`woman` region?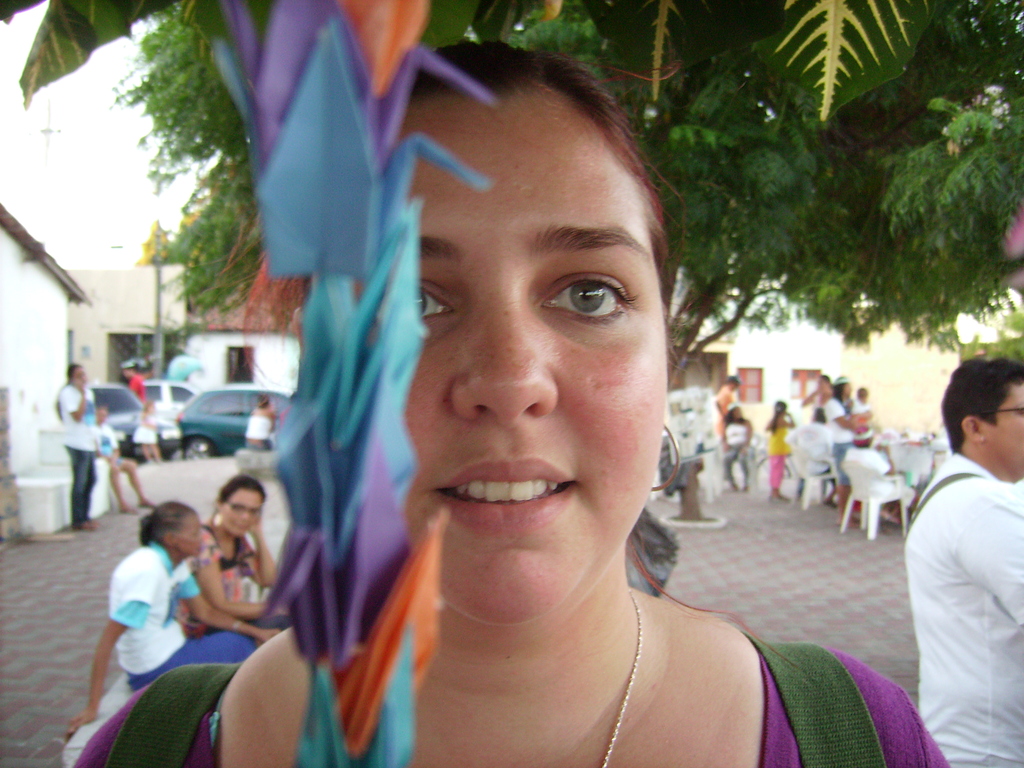
75 40 951 765
